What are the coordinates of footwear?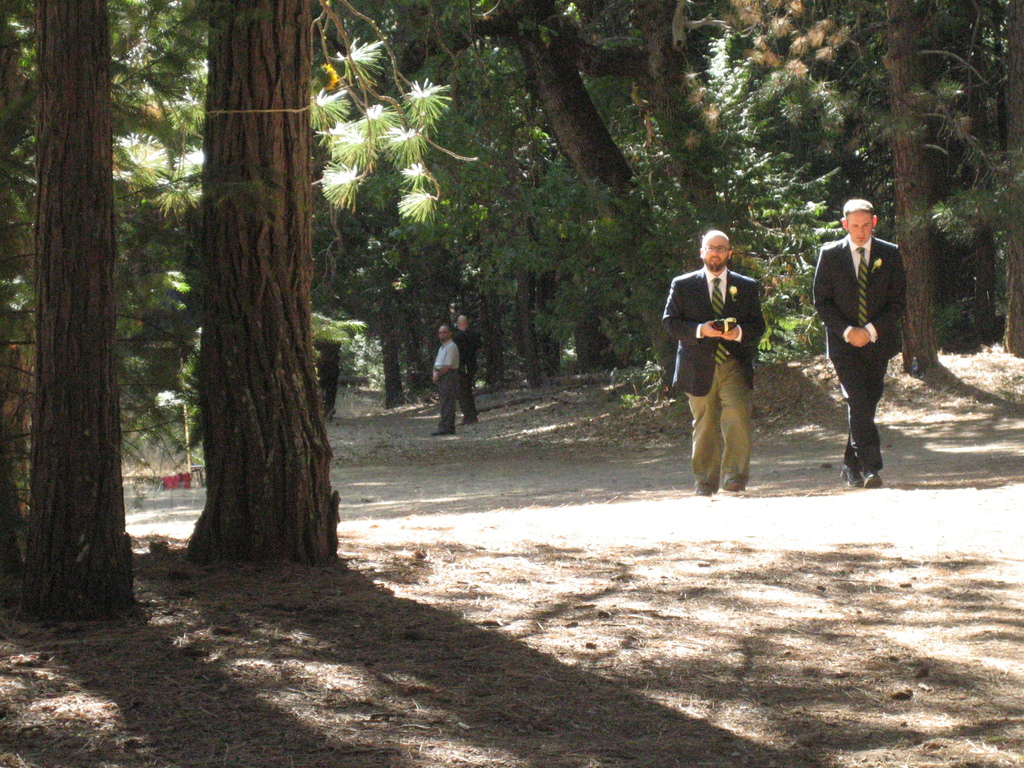
(x1=863, y1=474, x2=879, y2=490).
